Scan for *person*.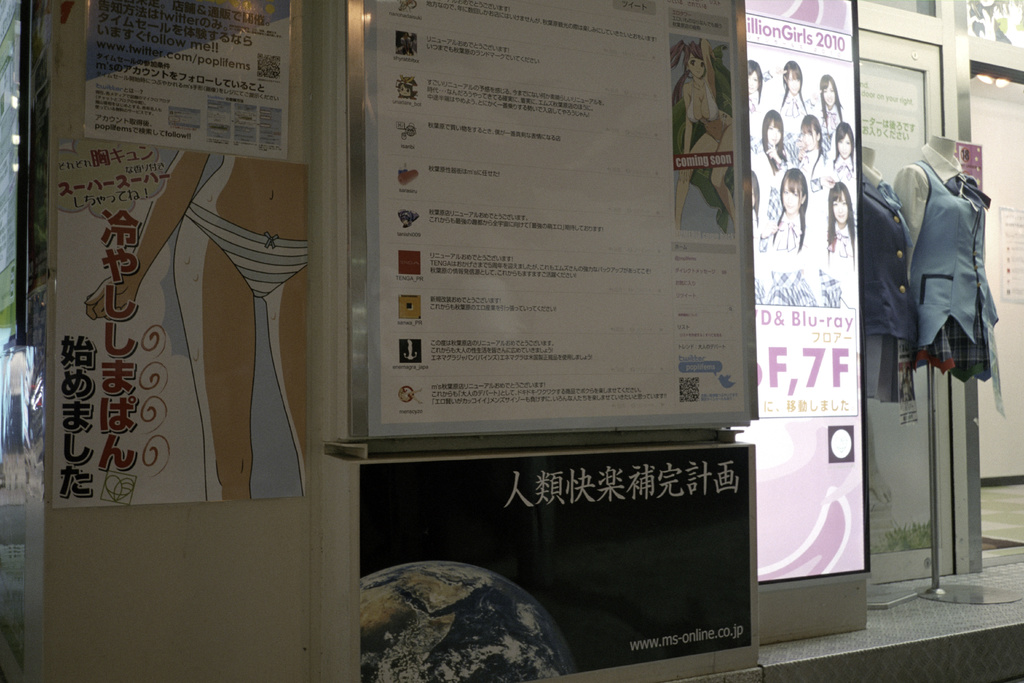
Scan result: 793, 115, 830, 185.
